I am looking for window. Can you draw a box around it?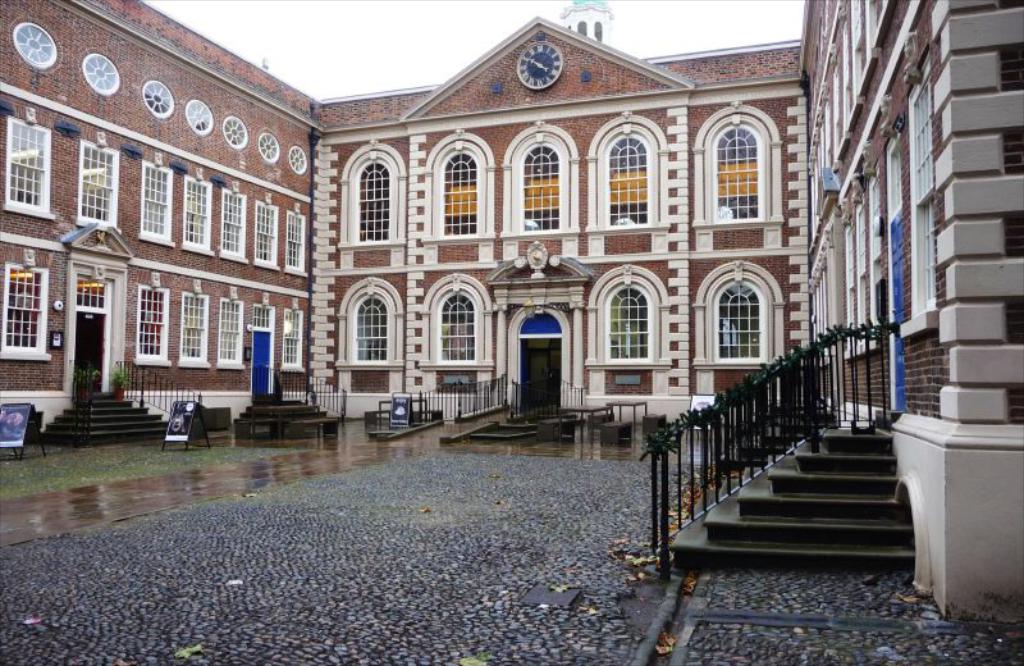
Sure, the bounding box is [187, 177, 212, 252].
